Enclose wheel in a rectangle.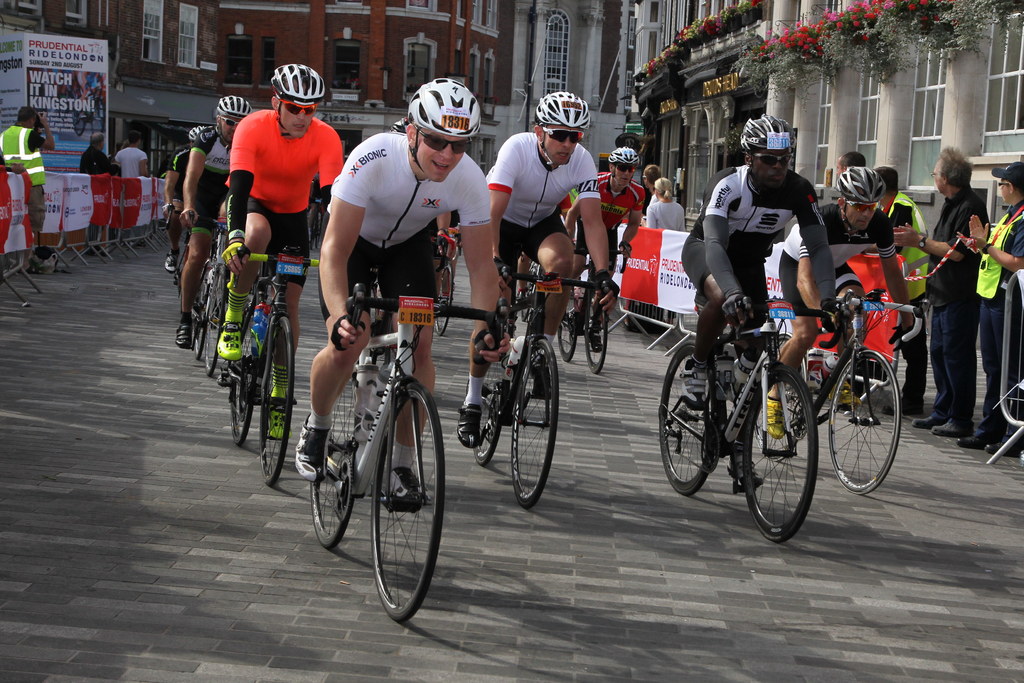
582 293 611 377.
